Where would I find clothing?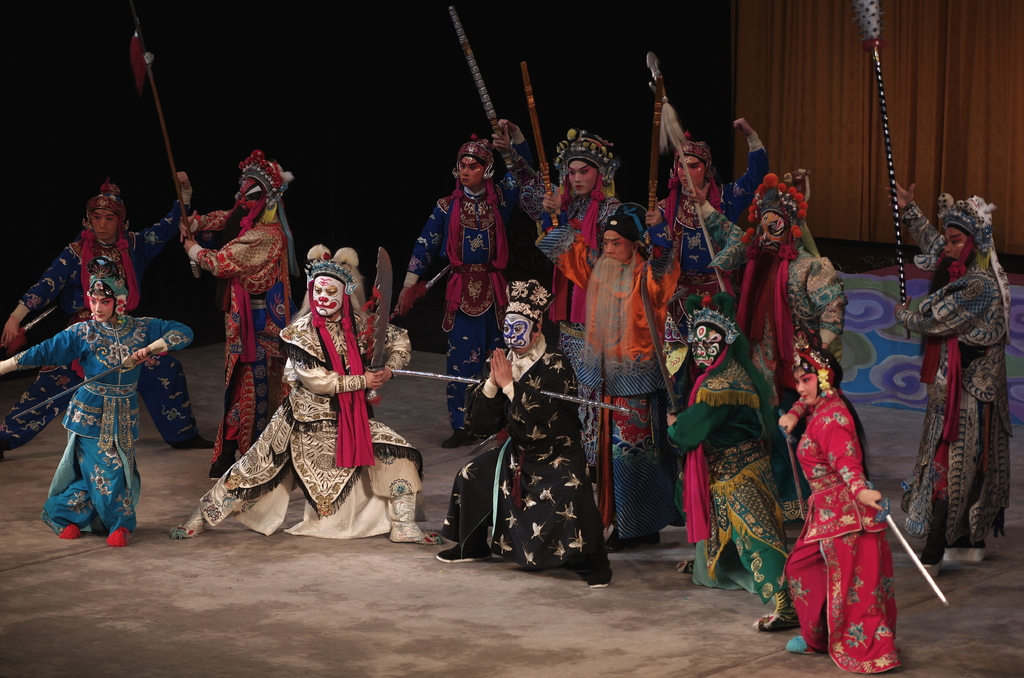
At l=0, t=189, r=202, b=454.
